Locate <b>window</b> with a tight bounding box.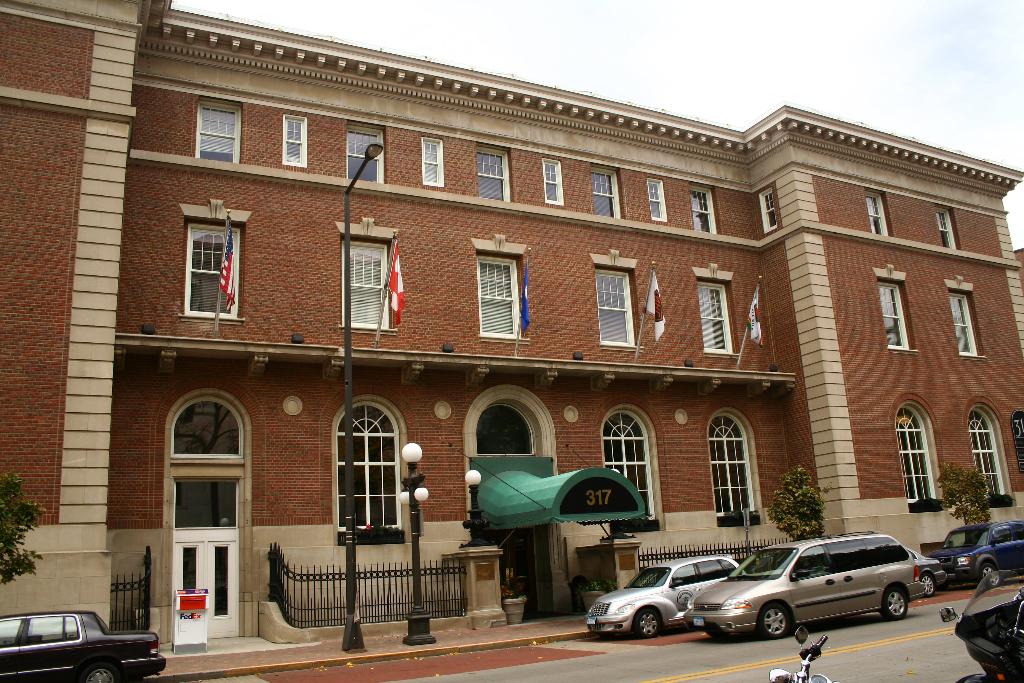
(left=792, top=542, right=829, bottom=582).
